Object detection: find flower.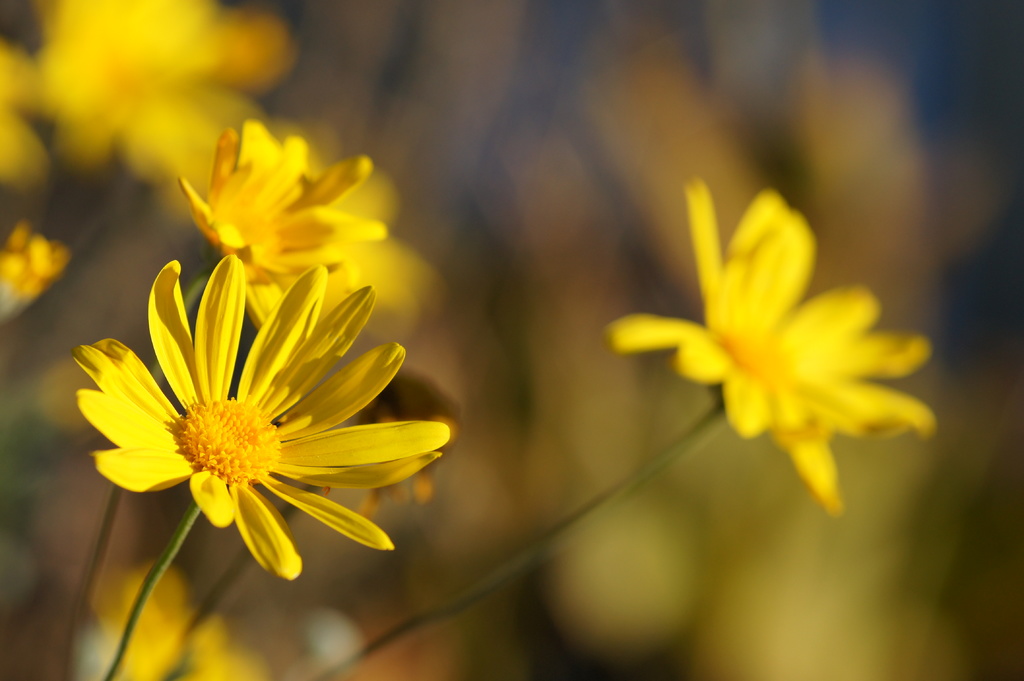
176, 125, 333, 324.
